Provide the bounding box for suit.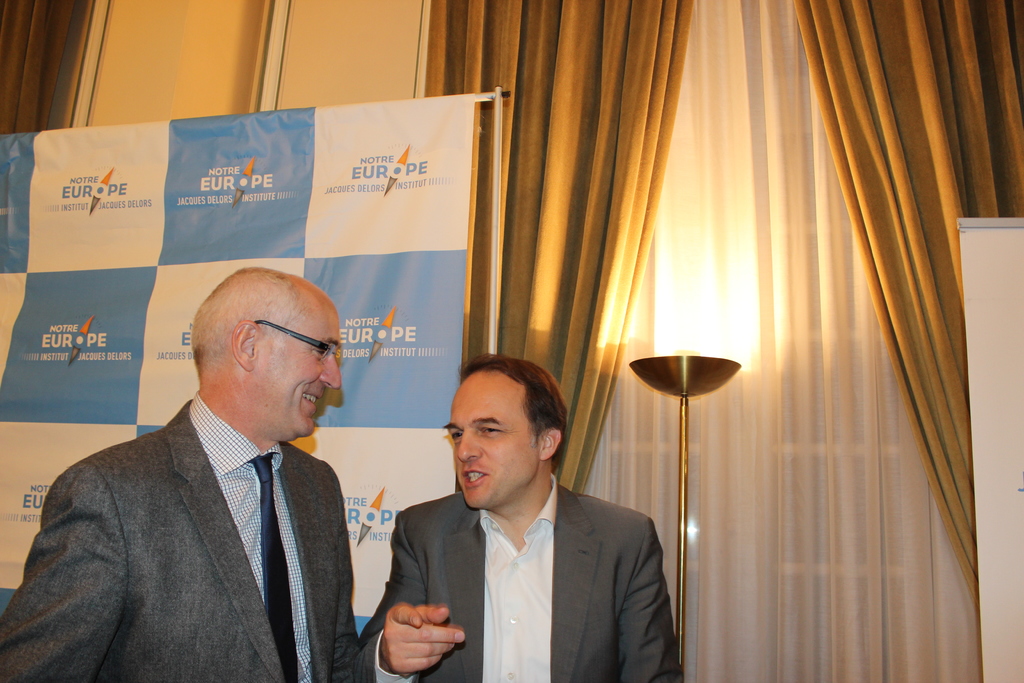
354,468,678,682.
